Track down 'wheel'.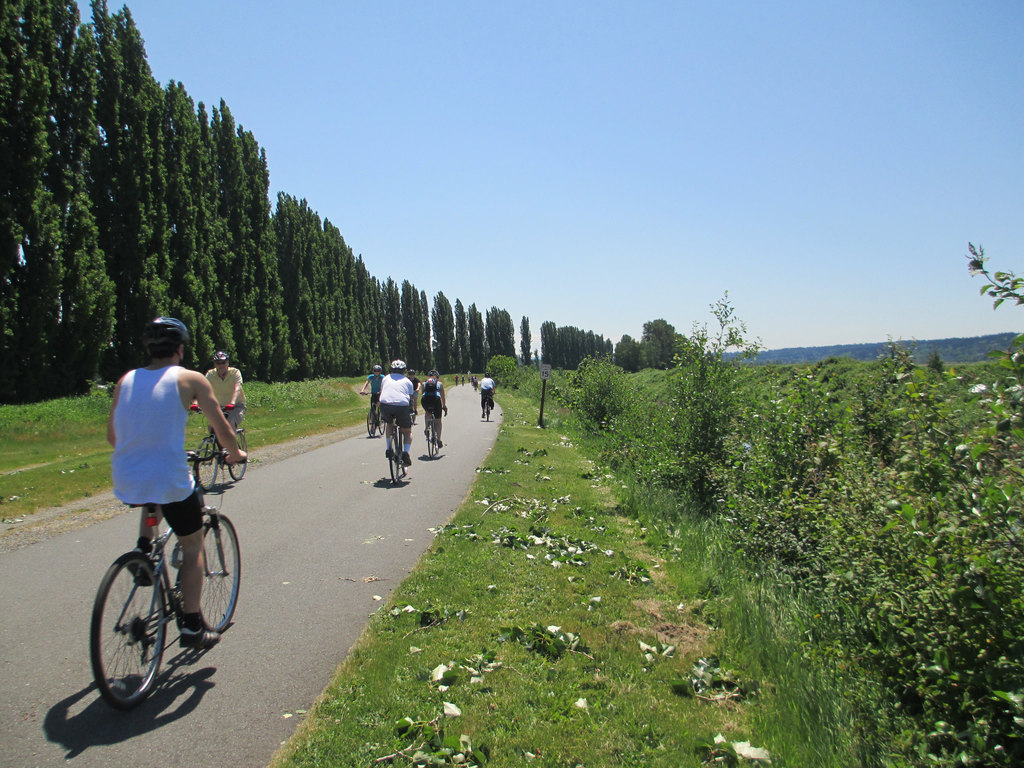
Tracked to l=426, t=420, r=433, b=458.
